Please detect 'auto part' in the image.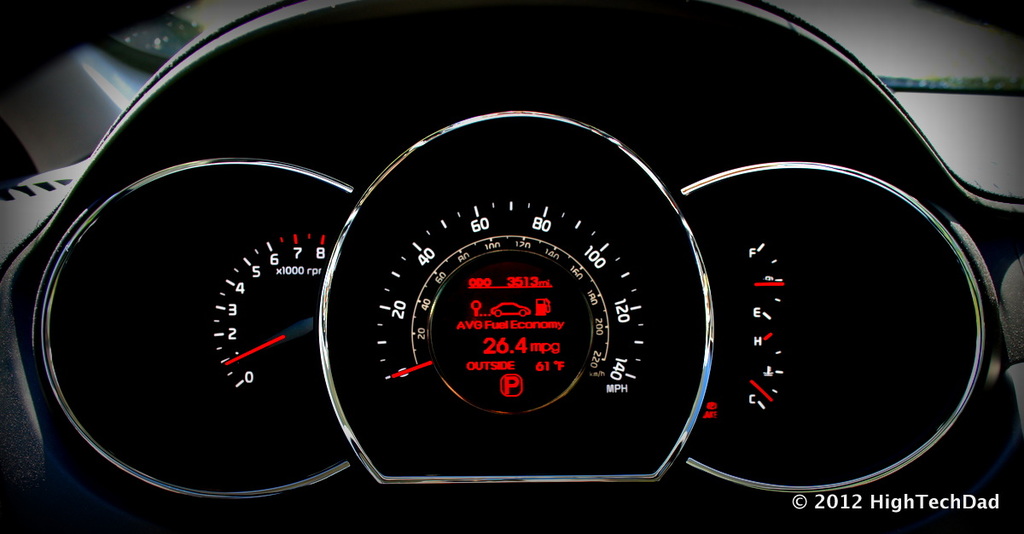
pyautogui.locateOnScreen(1, 0, 1021, 533).
